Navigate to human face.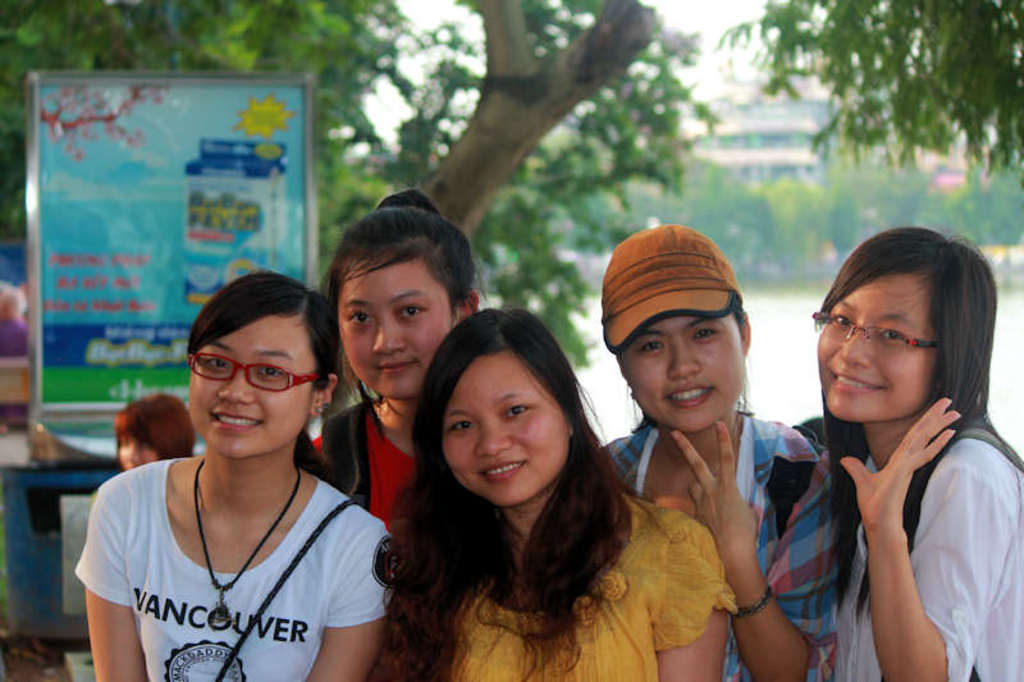
Navigation target: 613:315:746:439.
